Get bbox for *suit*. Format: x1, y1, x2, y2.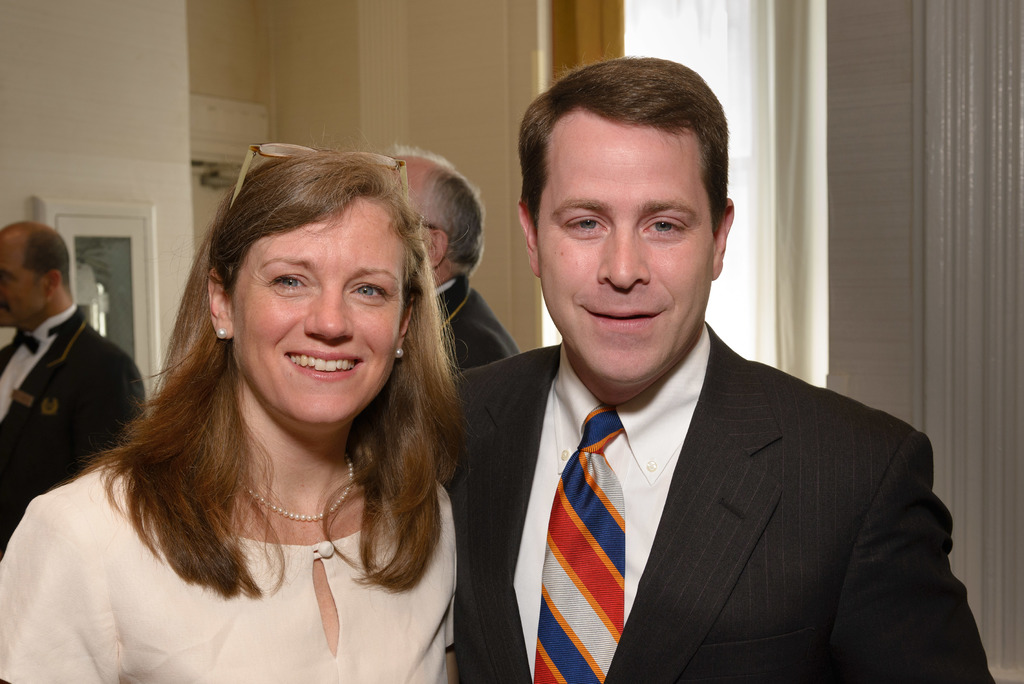
433, 279, 522, 385.
